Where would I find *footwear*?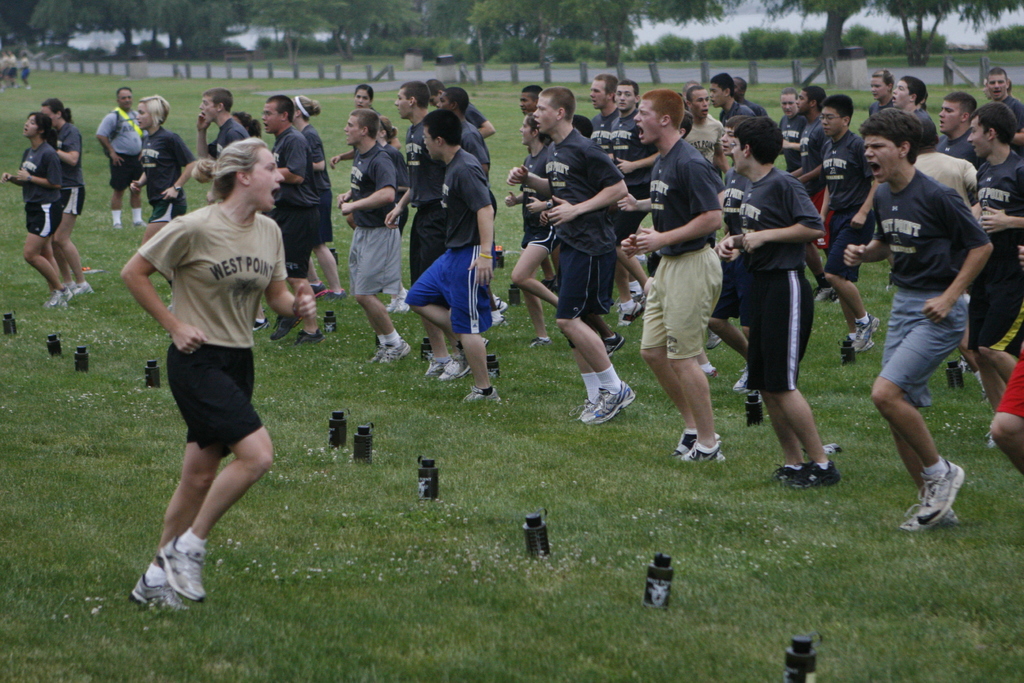
At l=706, t=334, r=723, b=355.
